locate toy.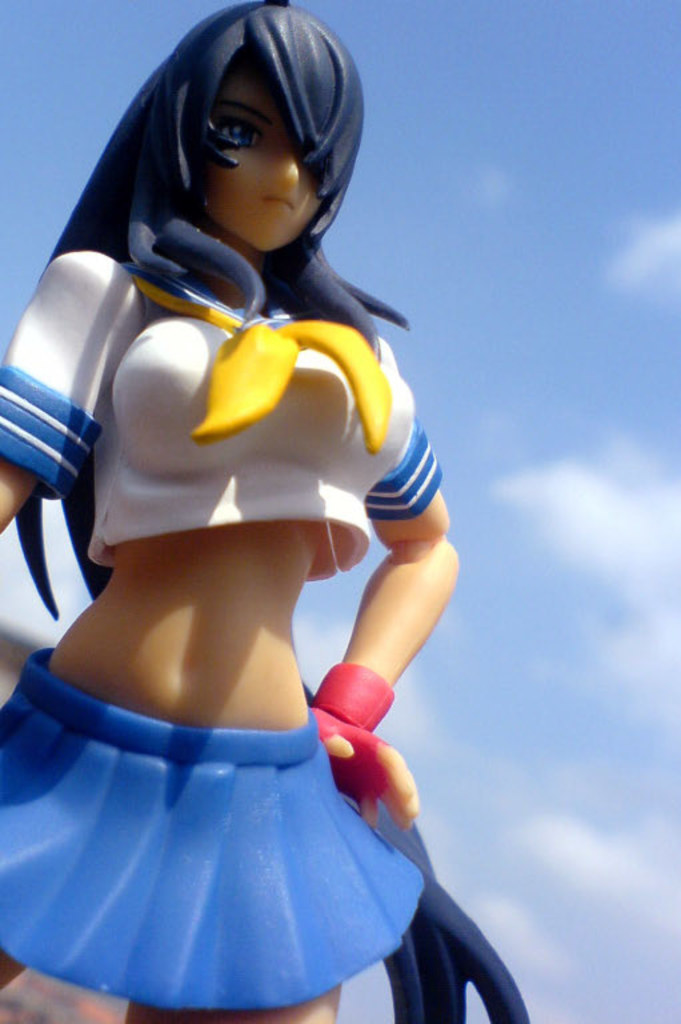
Bounding box: box=[0, 0, 540, 1023].
